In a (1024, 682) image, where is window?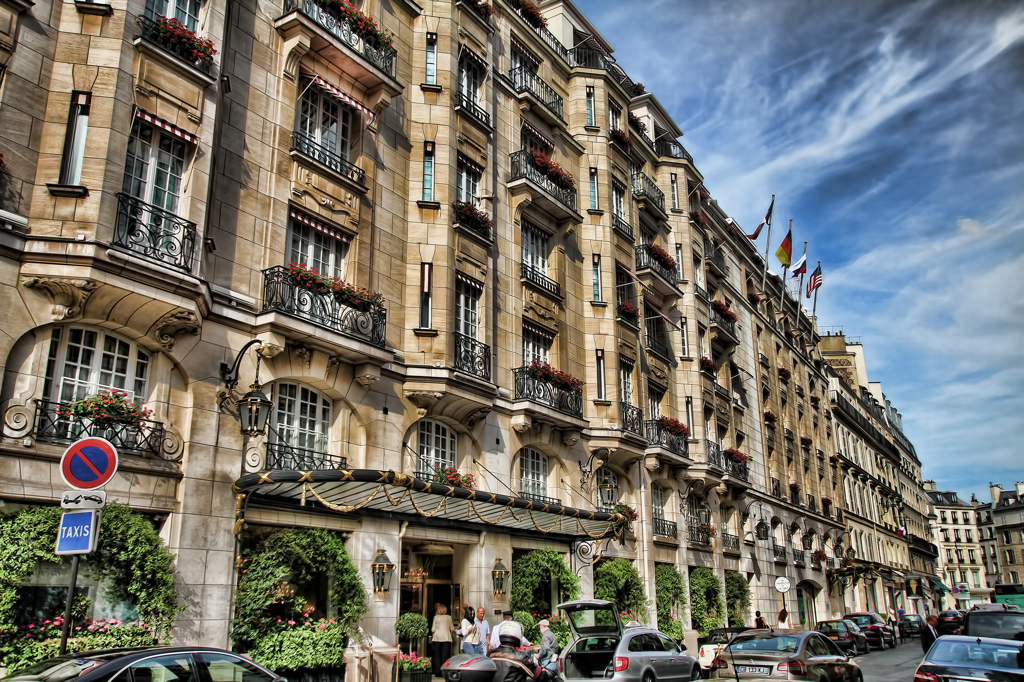
[x1=700, y1=329, x2=710, y2=361].
